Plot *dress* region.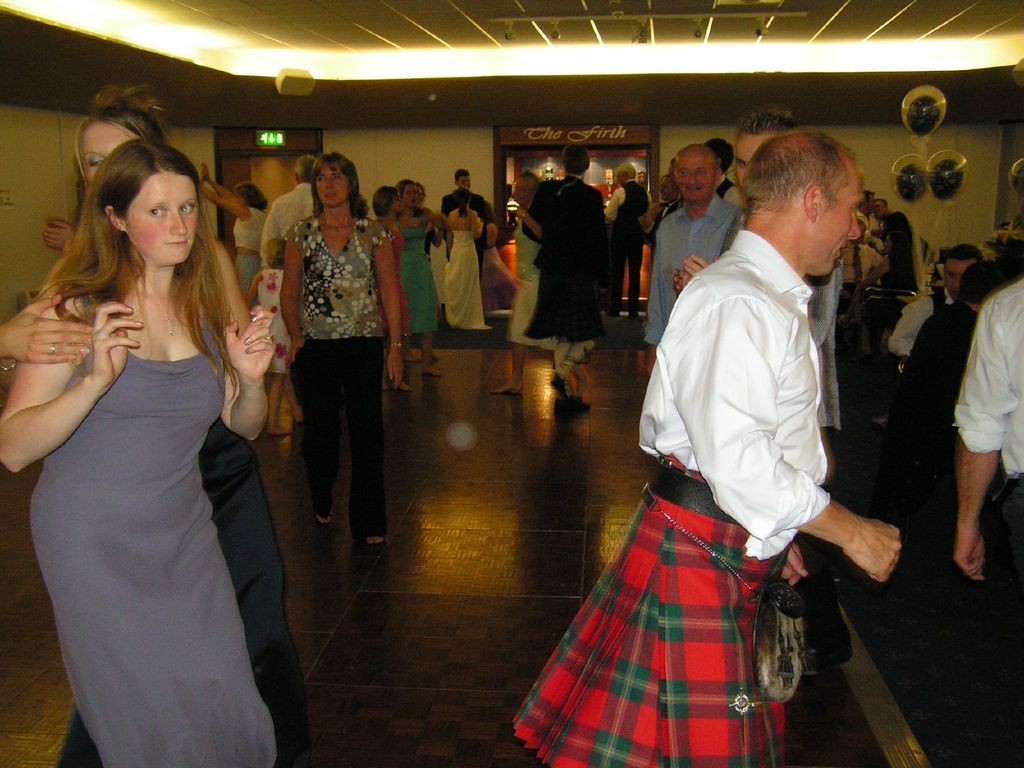
Plotted at crop(29, 292, 277, 767).
